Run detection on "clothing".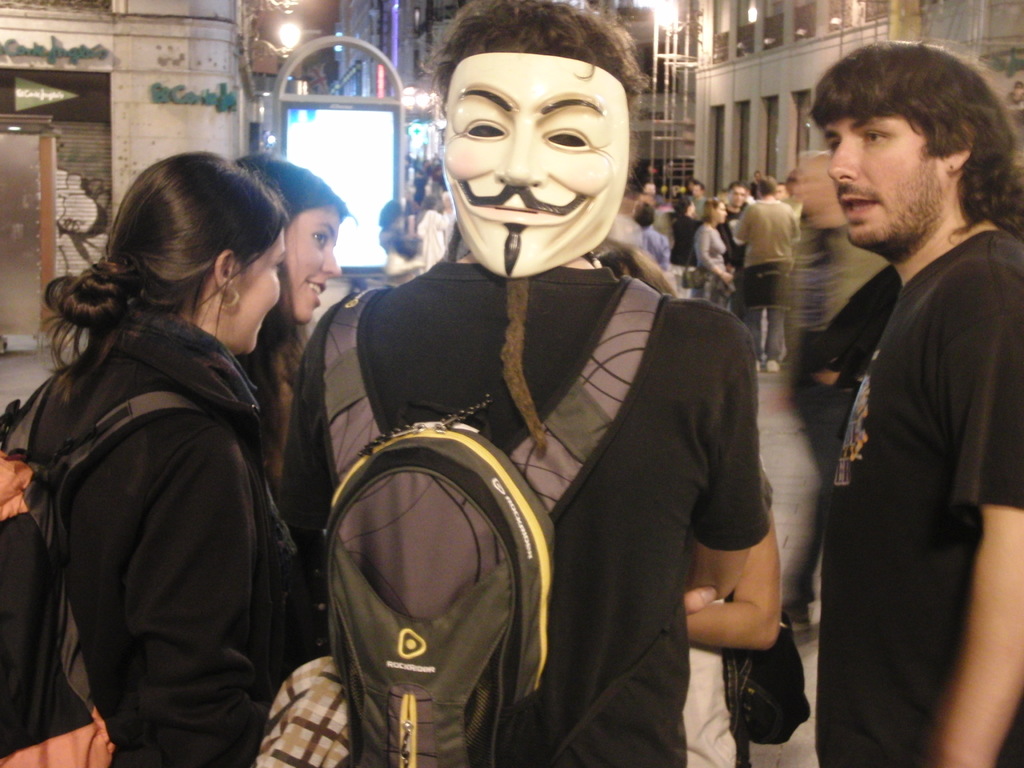
Result: {"x1": 733, "y1": 196, "x2": 795, "y2": 353}.
